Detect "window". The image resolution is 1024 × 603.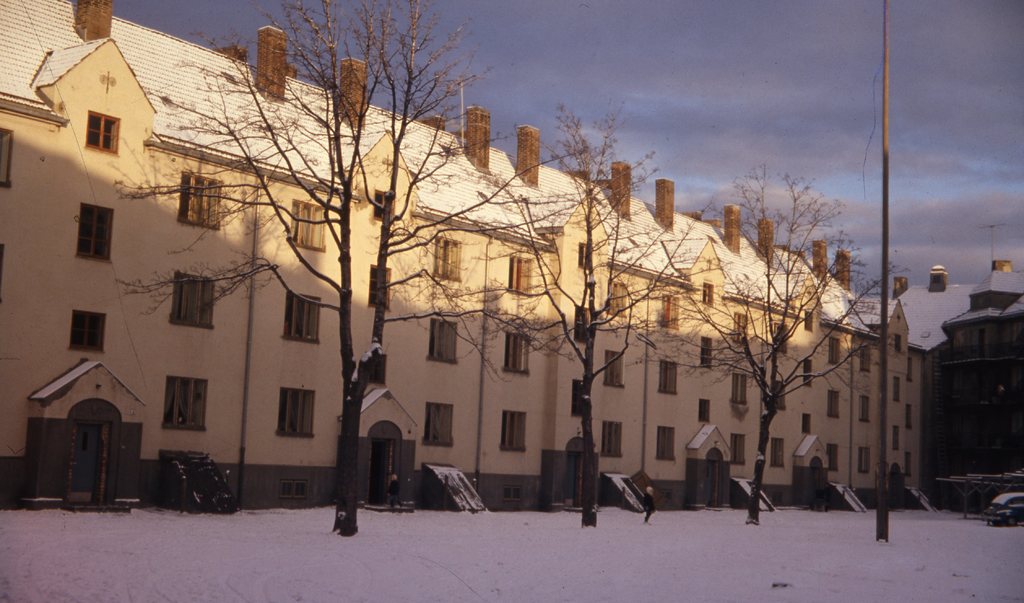
{"x1": 275, "y1": 387, "x2": 316, "y2": 441}.
